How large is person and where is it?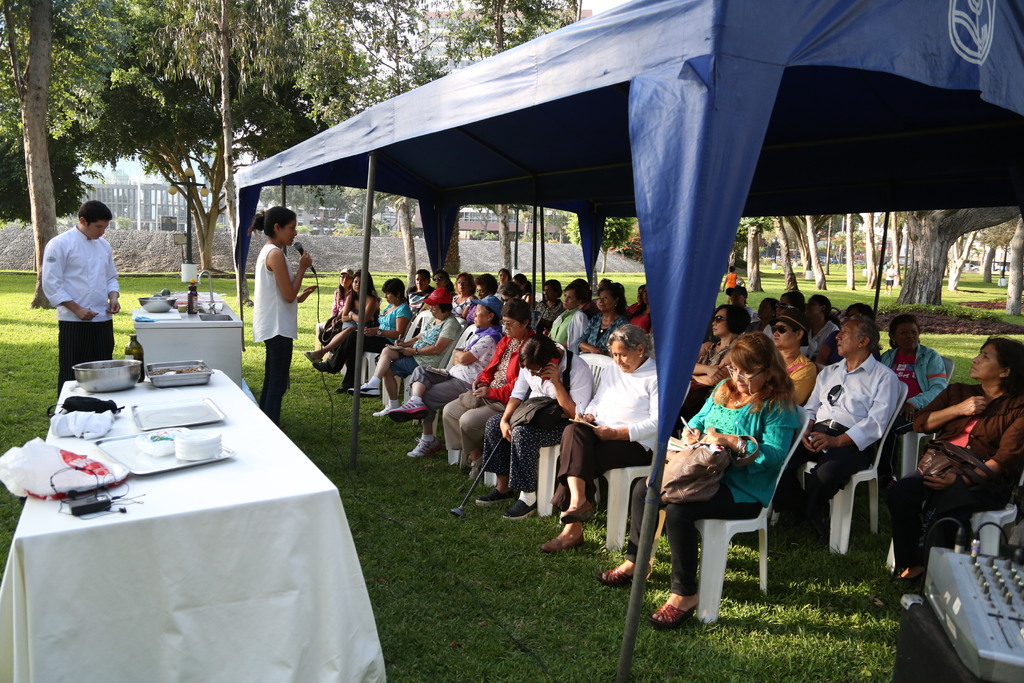
Bounding box: Rect(43, 199, 120, 396).
